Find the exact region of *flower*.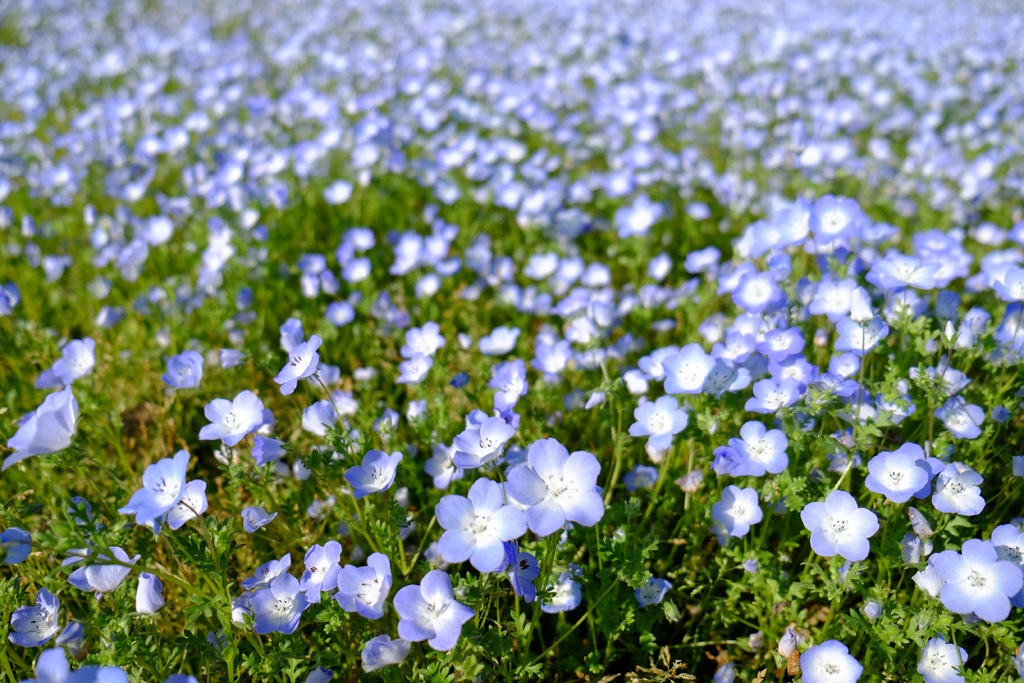
Exact region: (left=241, top=552, right=291, bottom=588).
